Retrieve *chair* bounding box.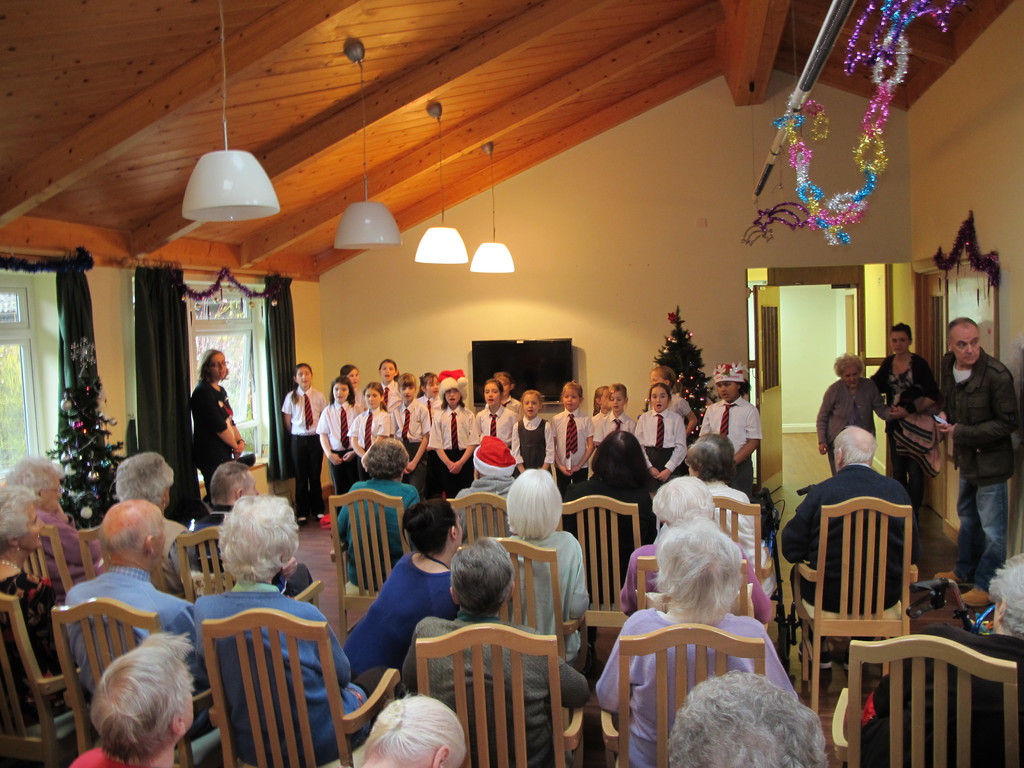
Bounding box: region(634, 552, 756, 614).
